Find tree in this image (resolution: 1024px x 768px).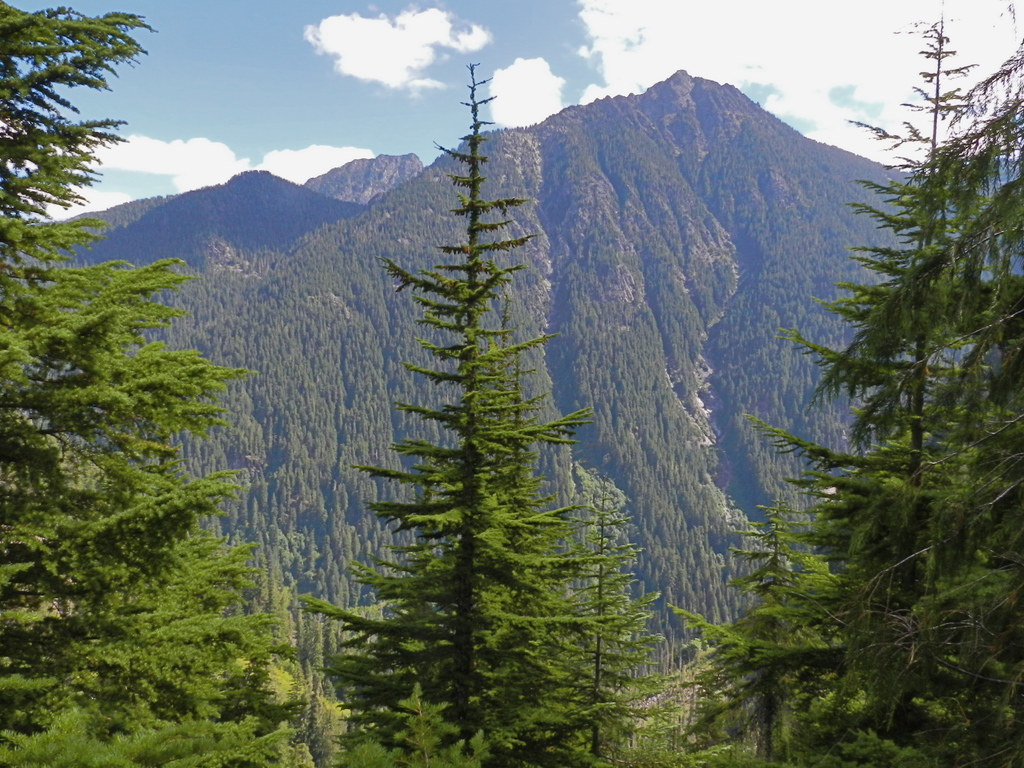
rect(528, 479, 684, 767).
